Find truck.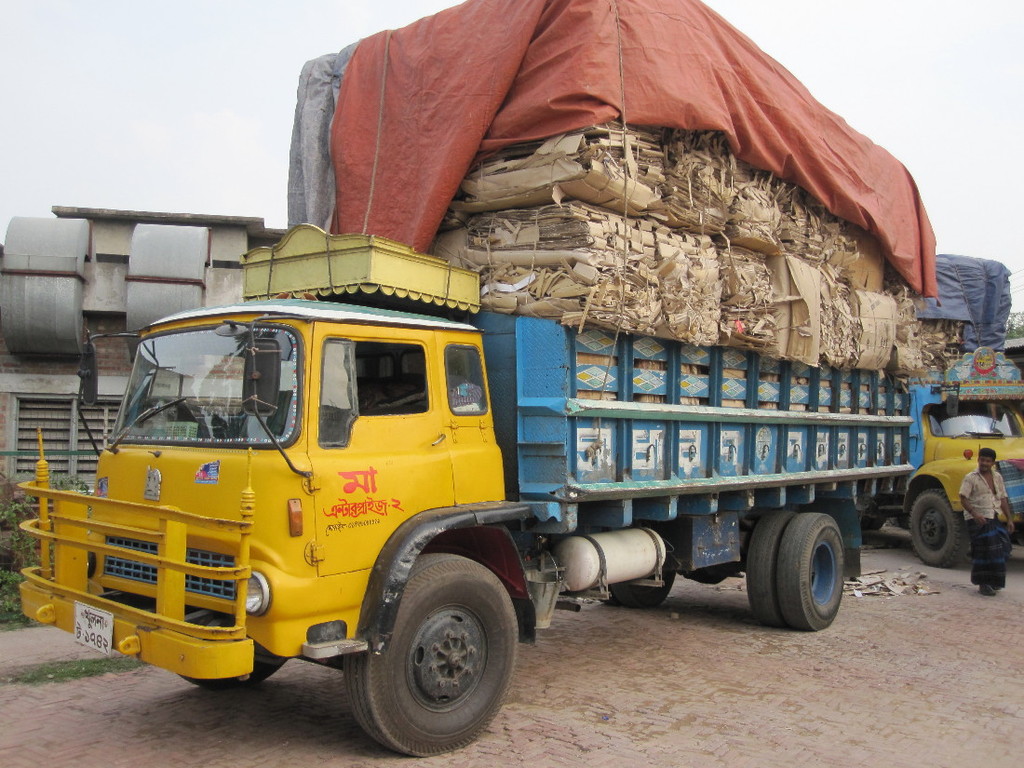
bbox=[58, 241, 952, 731].
